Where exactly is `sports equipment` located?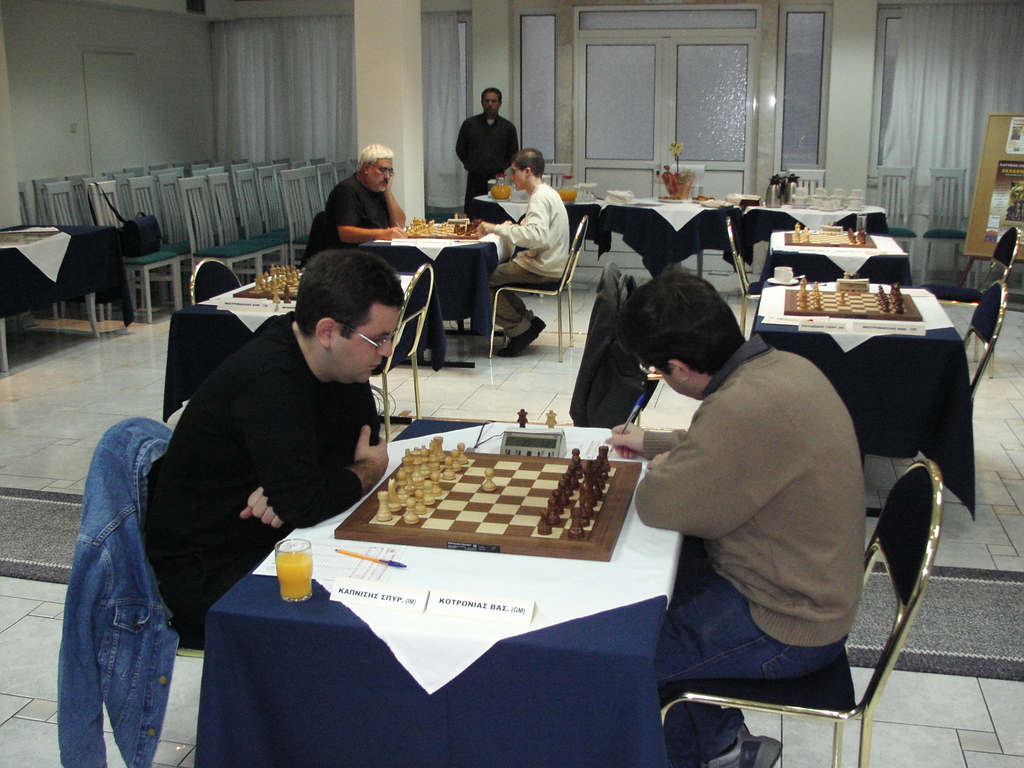
Its bounding box is x1=333 y1=430 x2=644 y2=563.
